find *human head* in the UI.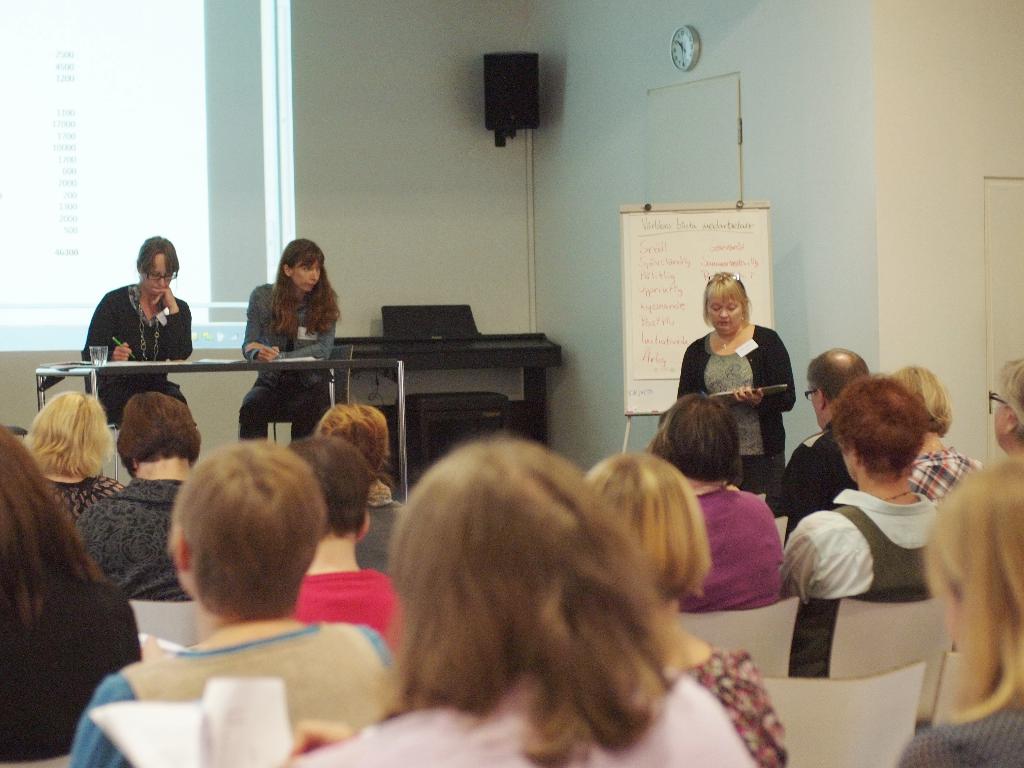
UI element at [x1=650, y1=394, x2=740, y2=481].
